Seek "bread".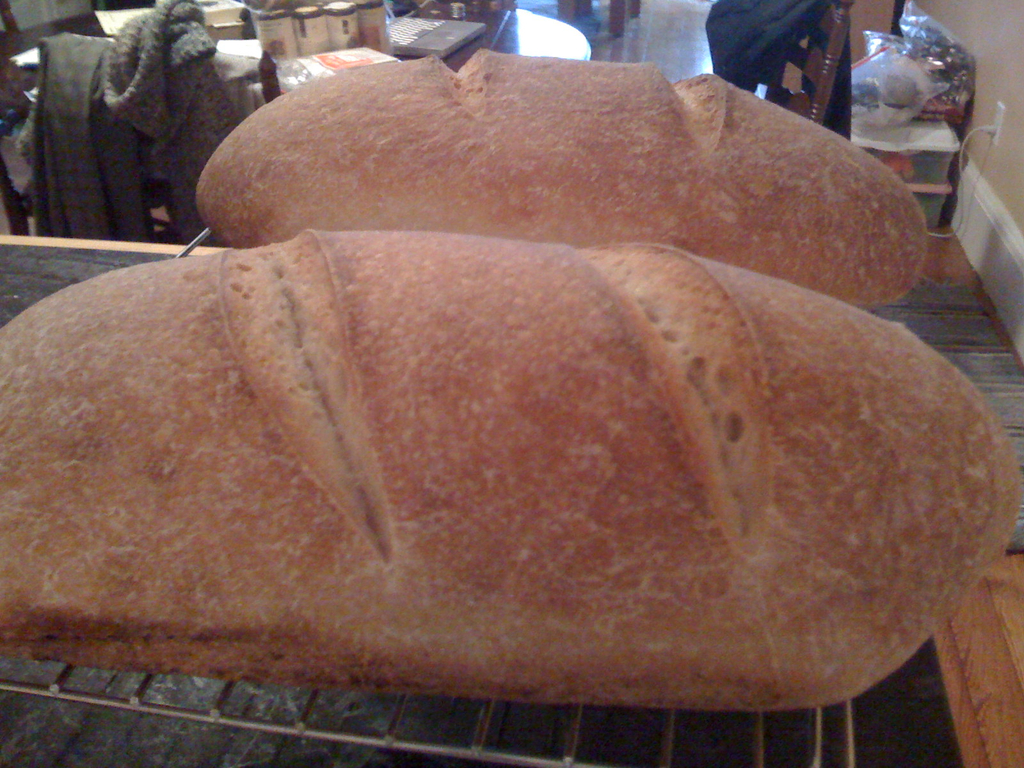
193/58/930/306.
